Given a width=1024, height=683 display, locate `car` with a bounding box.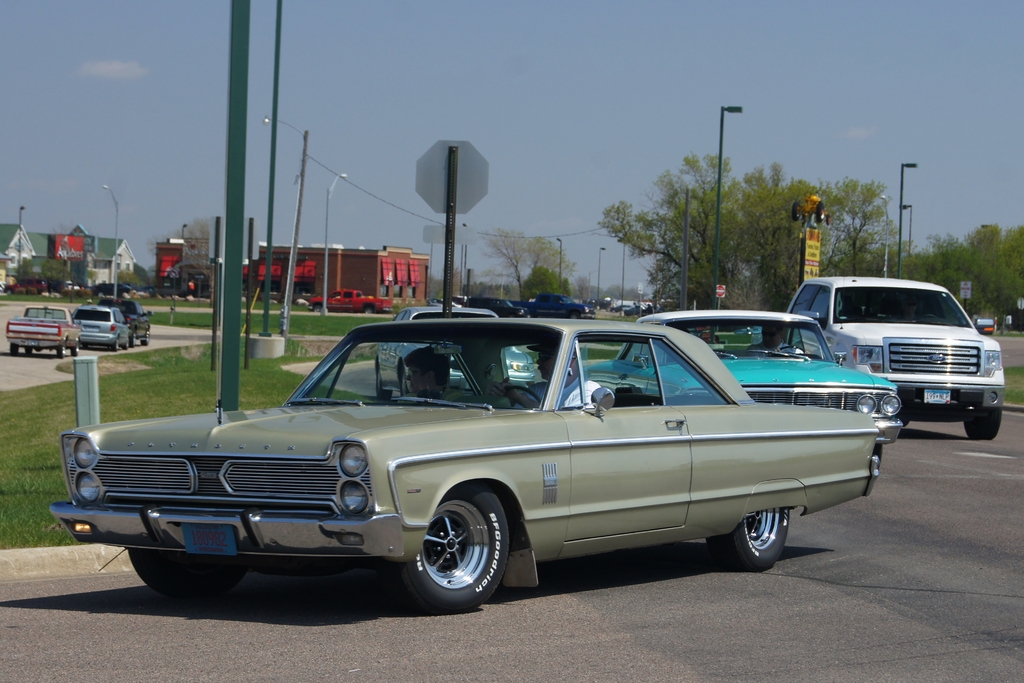
Located: <region>50, 318, 884, 613</region>.
